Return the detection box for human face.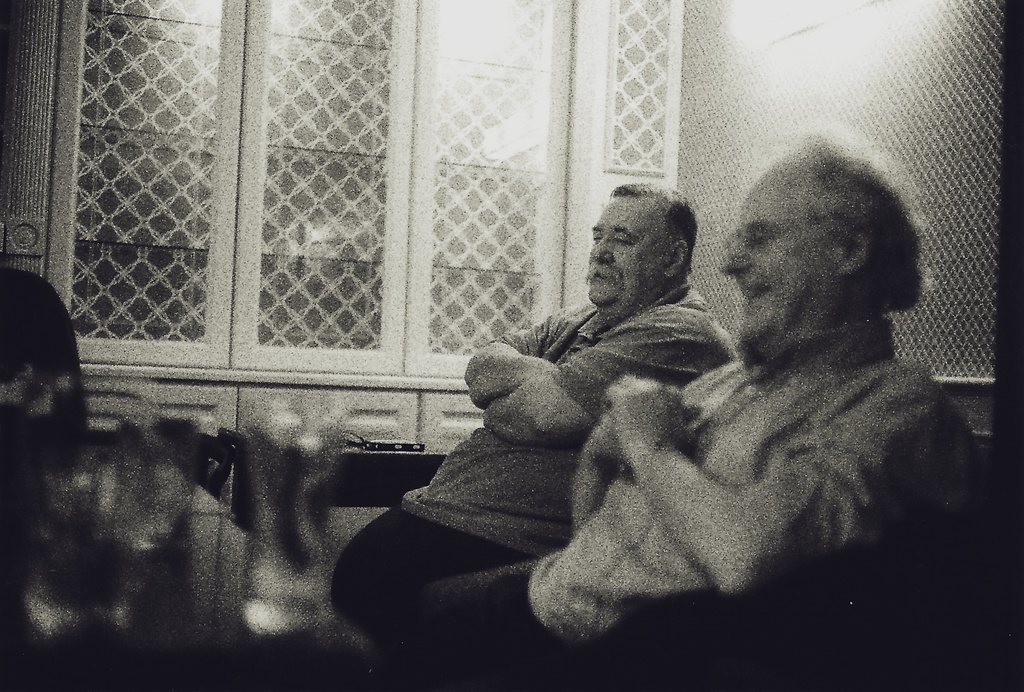
l=585, t=188, r=670, b=307.
